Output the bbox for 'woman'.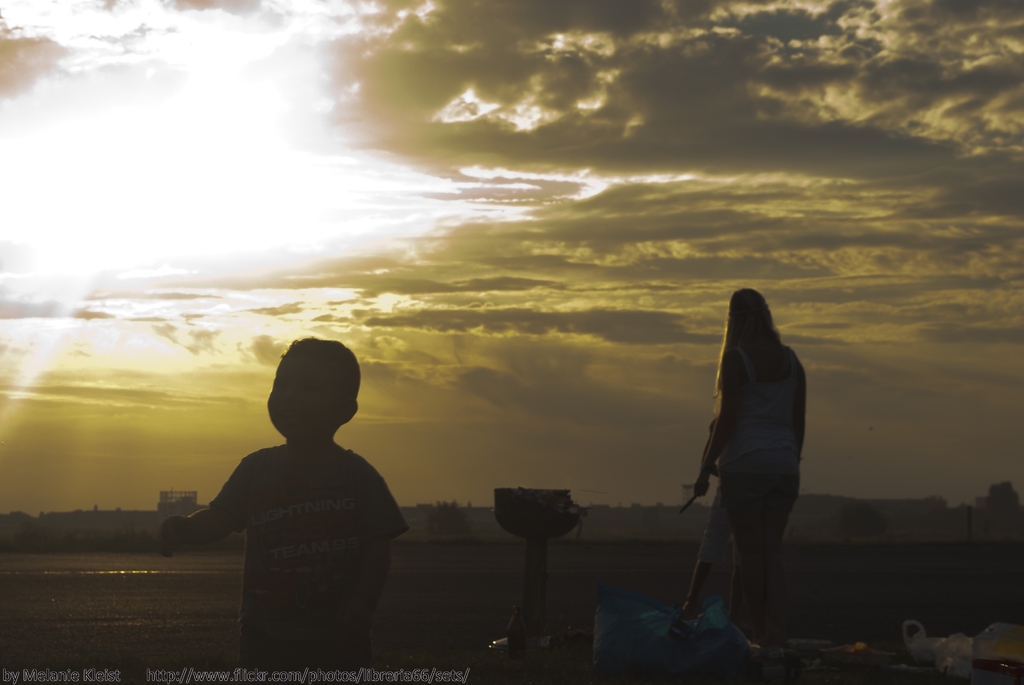
crop(676, 278, 822, 640).
